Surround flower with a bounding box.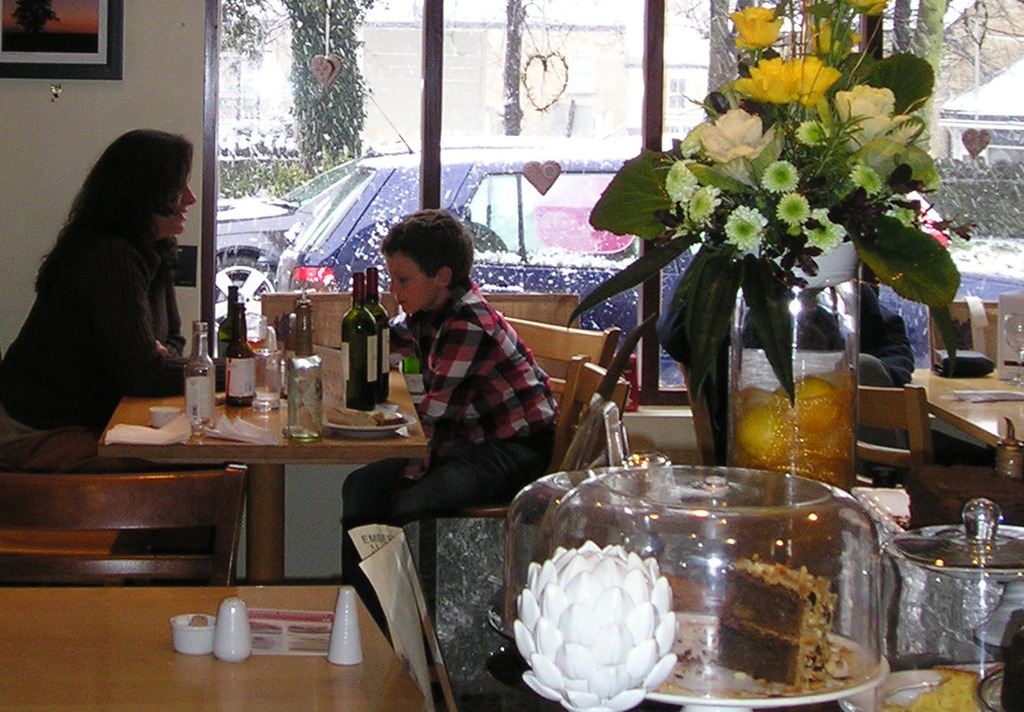
detection(849, 164, 885, 191).
